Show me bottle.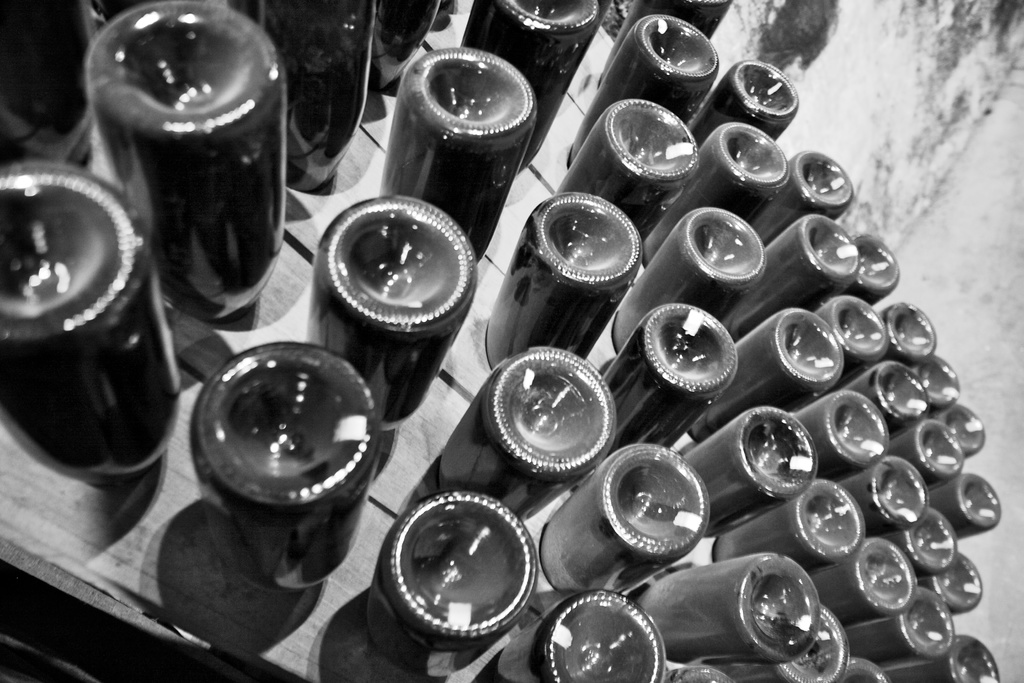
bottle is here: {"x1": 940, "y1": 406, "x2": 986, "y2": 460}.
